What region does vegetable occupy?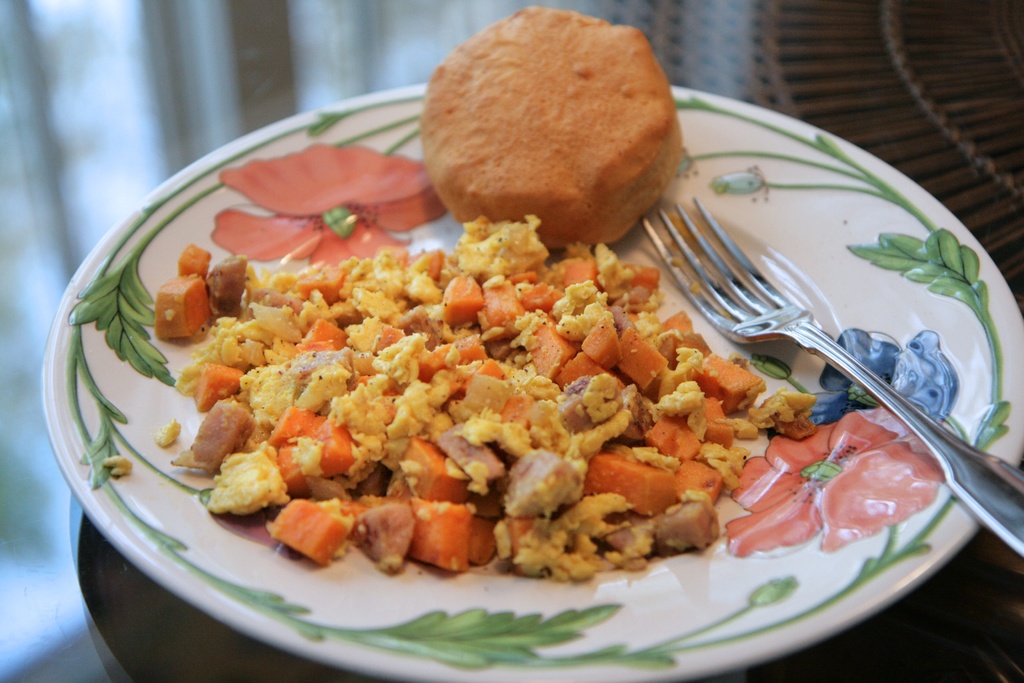
bbox=(409, 503, 472, 575).
